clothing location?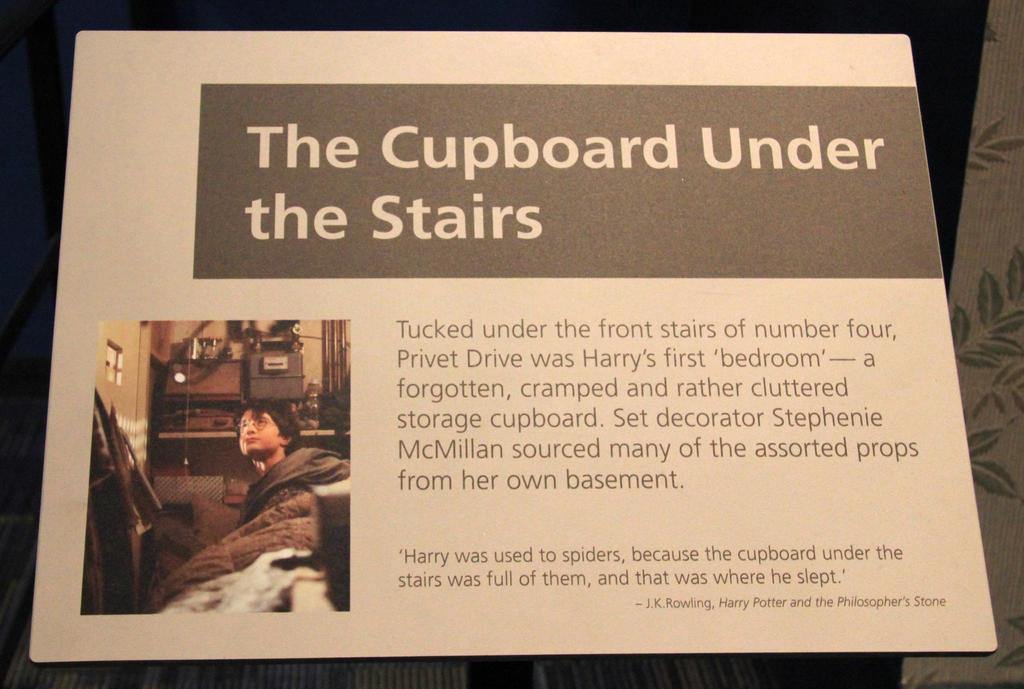
(x1=149, y1=447, x2=350, y2=613)
